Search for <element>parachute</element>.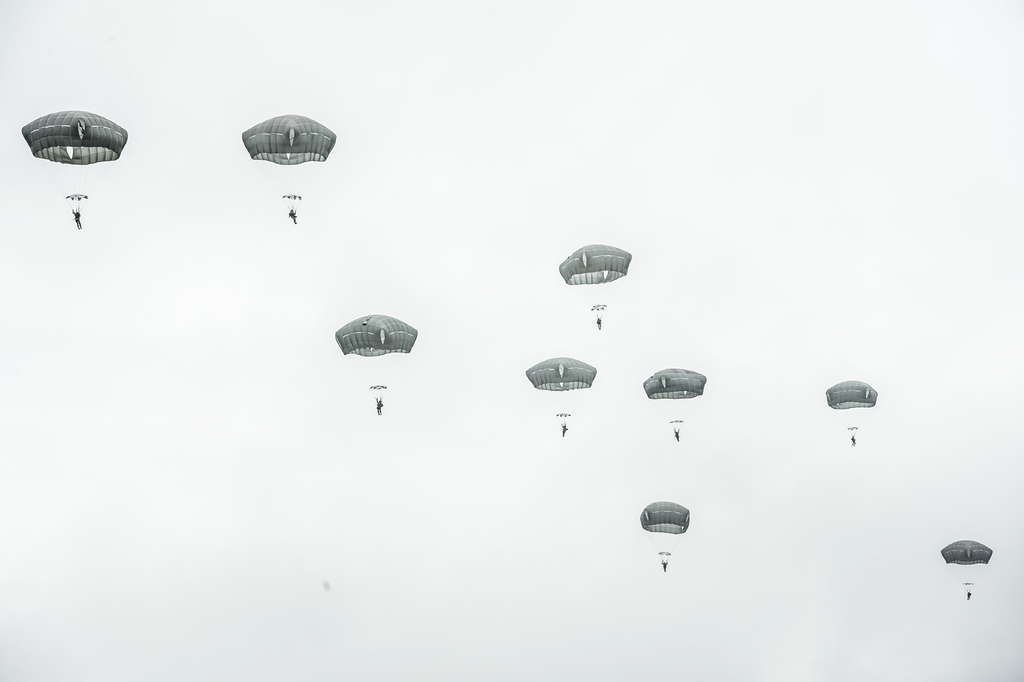
Found at box(637, 499, 691, 569).
